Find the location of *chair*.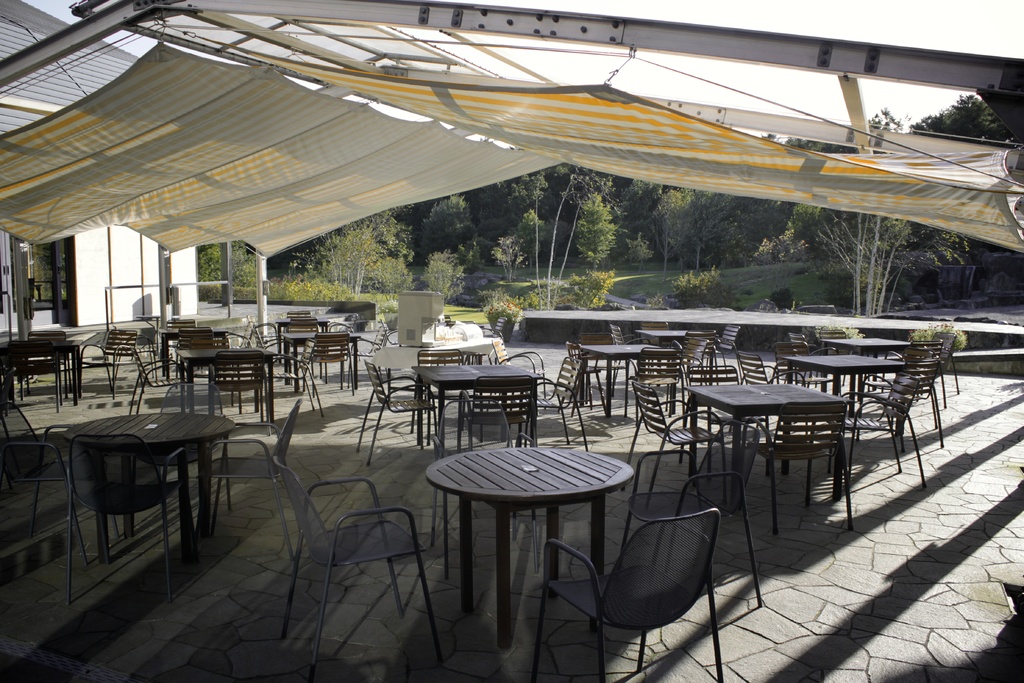
Location: 627/346/687/418.
